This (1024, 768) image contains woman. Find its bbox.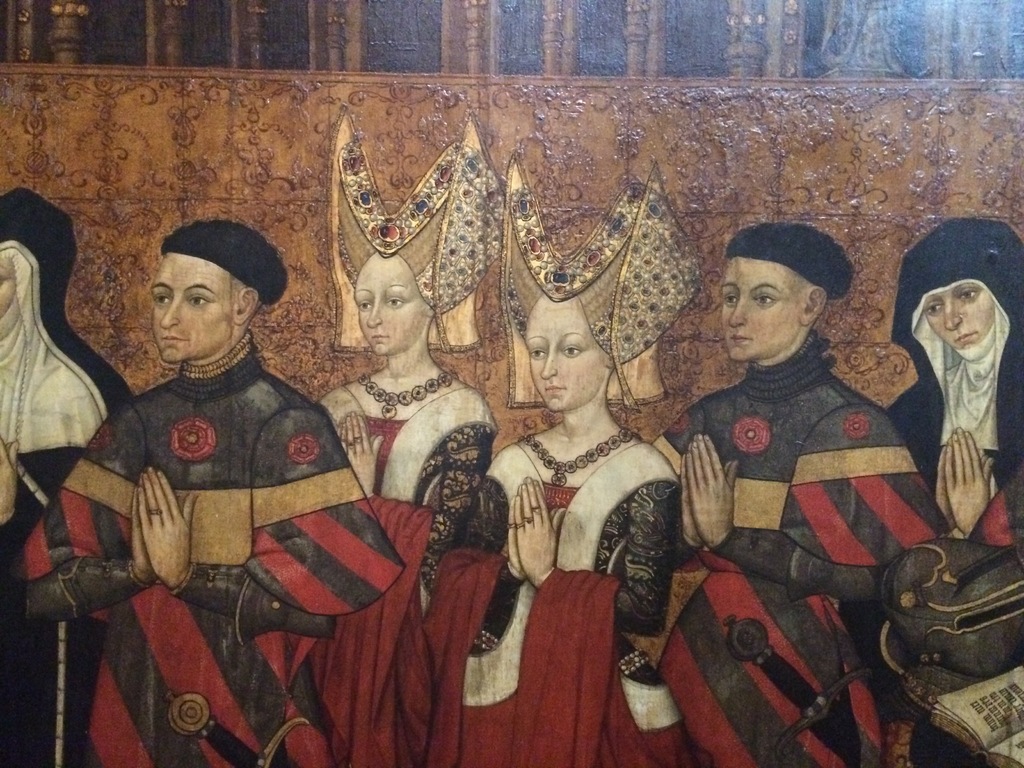
box(879, 216, 1023, 537).
